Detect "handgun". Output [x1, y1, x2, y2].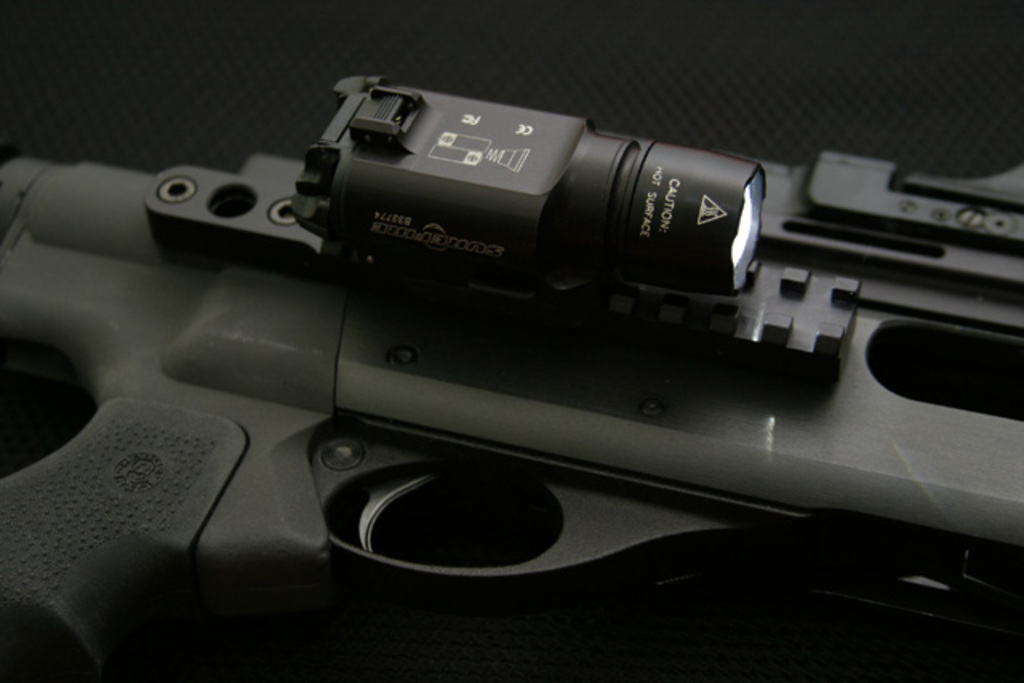
[0, 78, 1022, 681].
